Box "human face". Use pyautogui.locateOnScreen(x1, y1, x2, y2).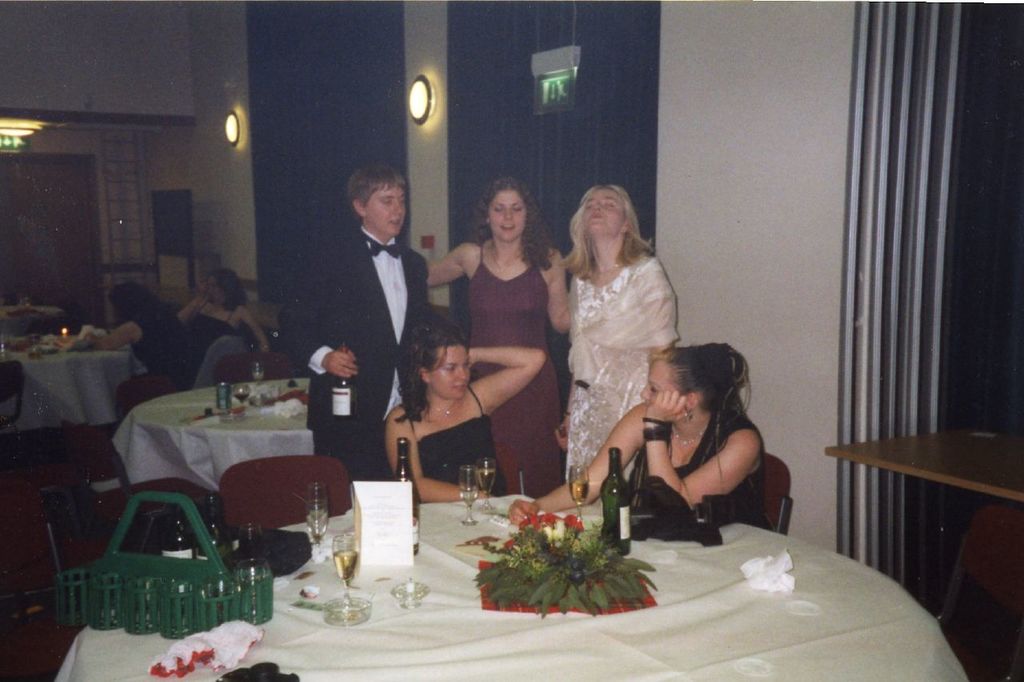
pyautogui.locateOnScreen(578, 190, 624, 233).
